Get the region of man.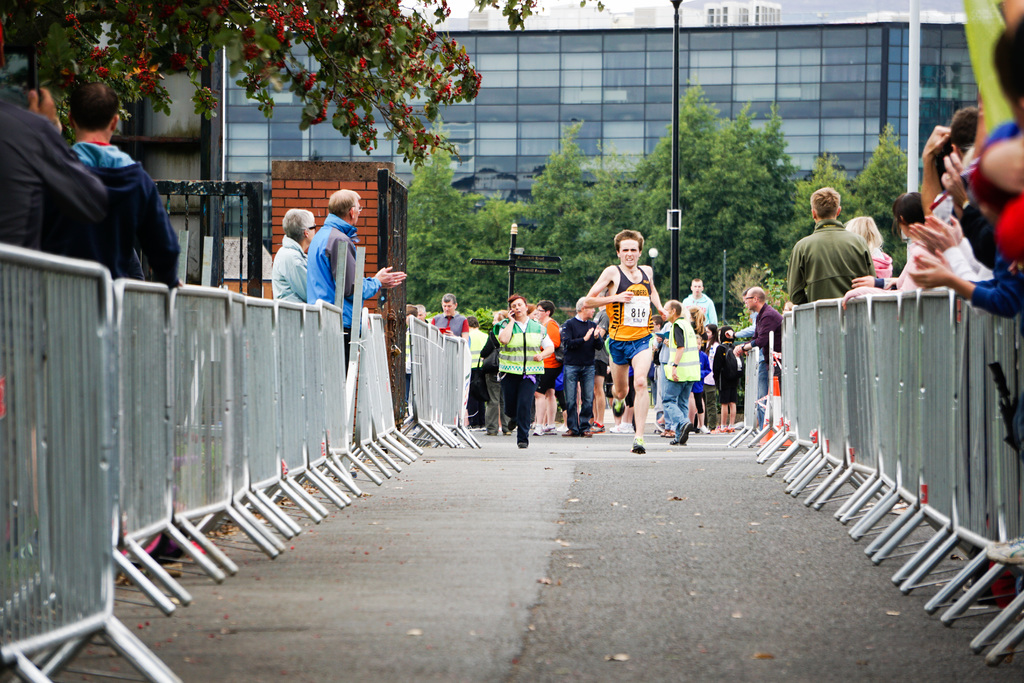
locate(306, 190, 403, 370).
